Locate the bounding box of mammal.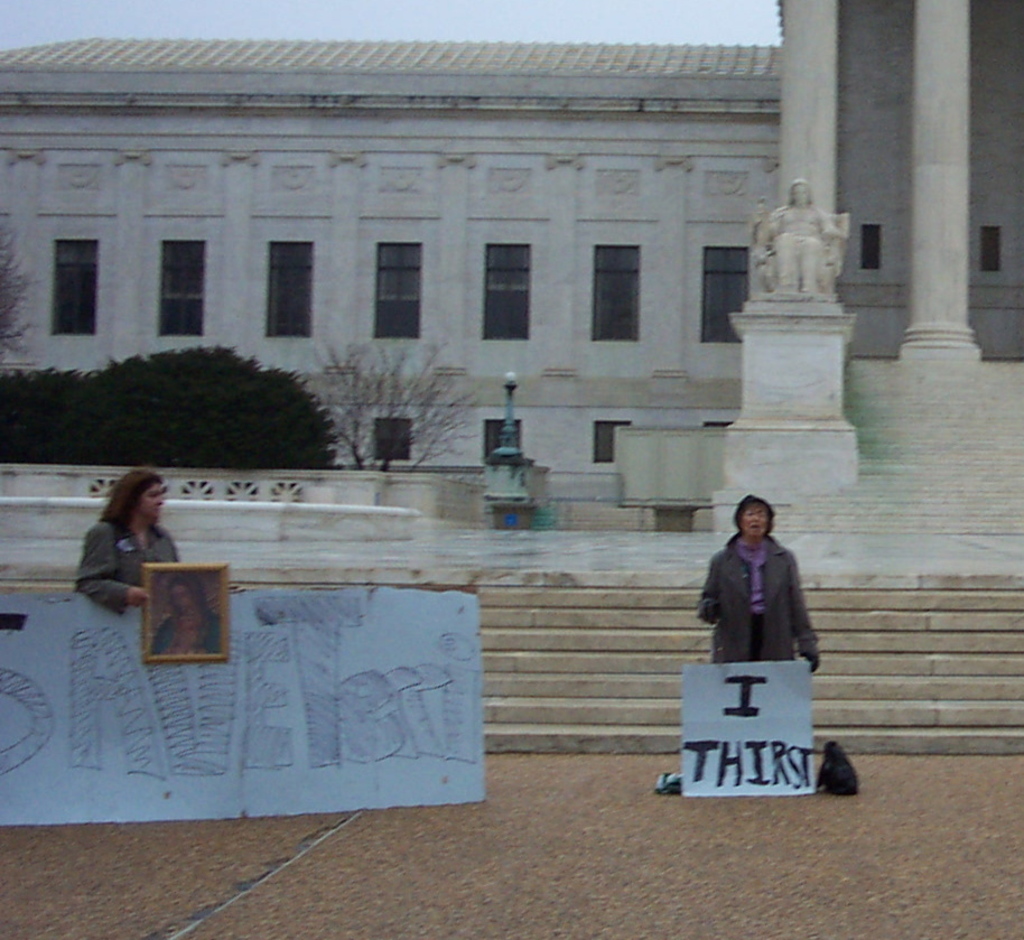
Bounding box: rect(153, 578, 221, 654).
